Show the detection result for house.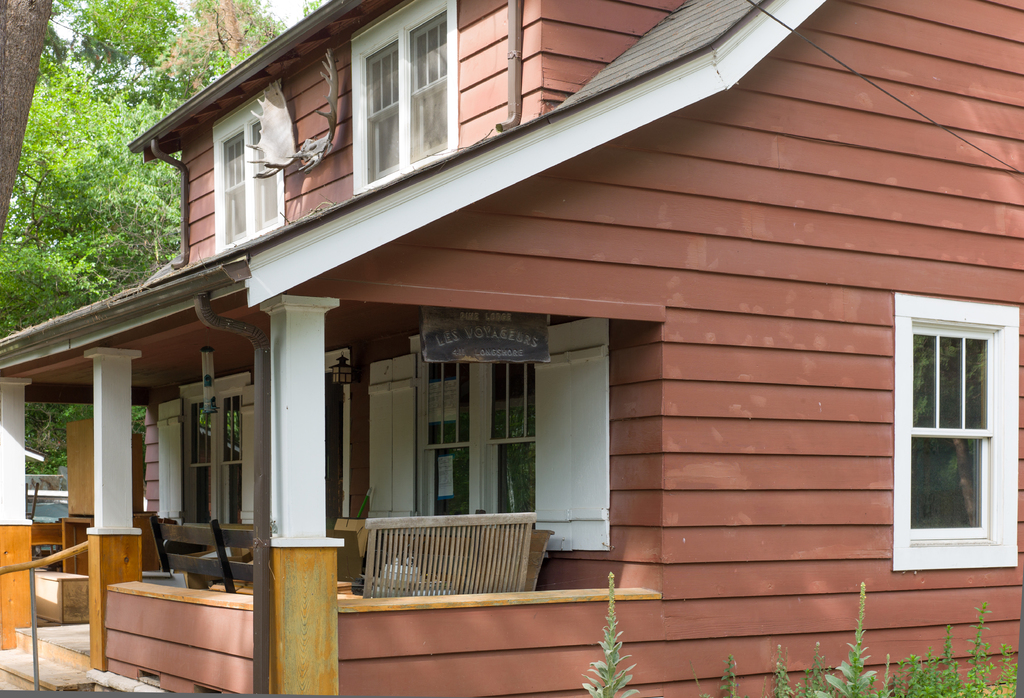
[left=0, top=0, right=1023, bottom=695].
